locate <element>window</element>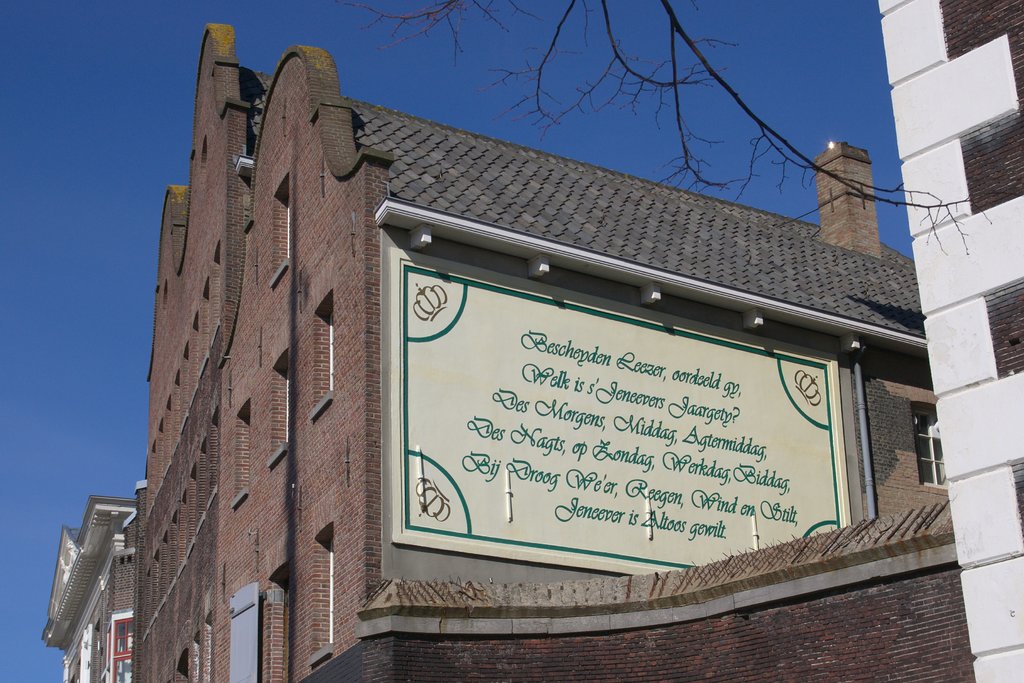
270,173,290,278
